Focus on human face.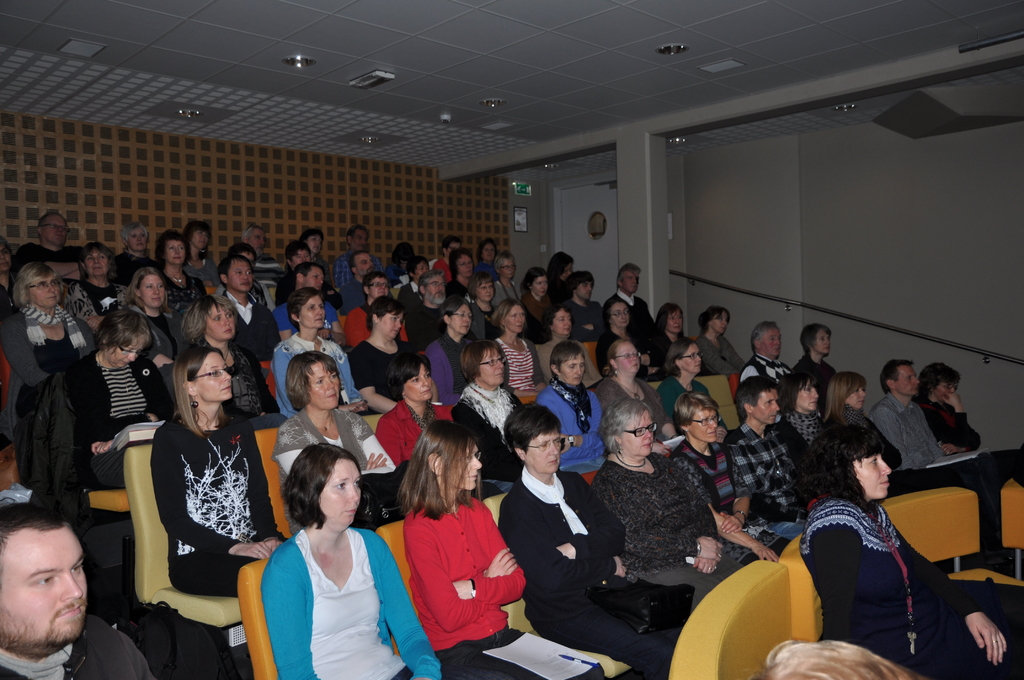
Focused at 104, 346, 142, 369.
